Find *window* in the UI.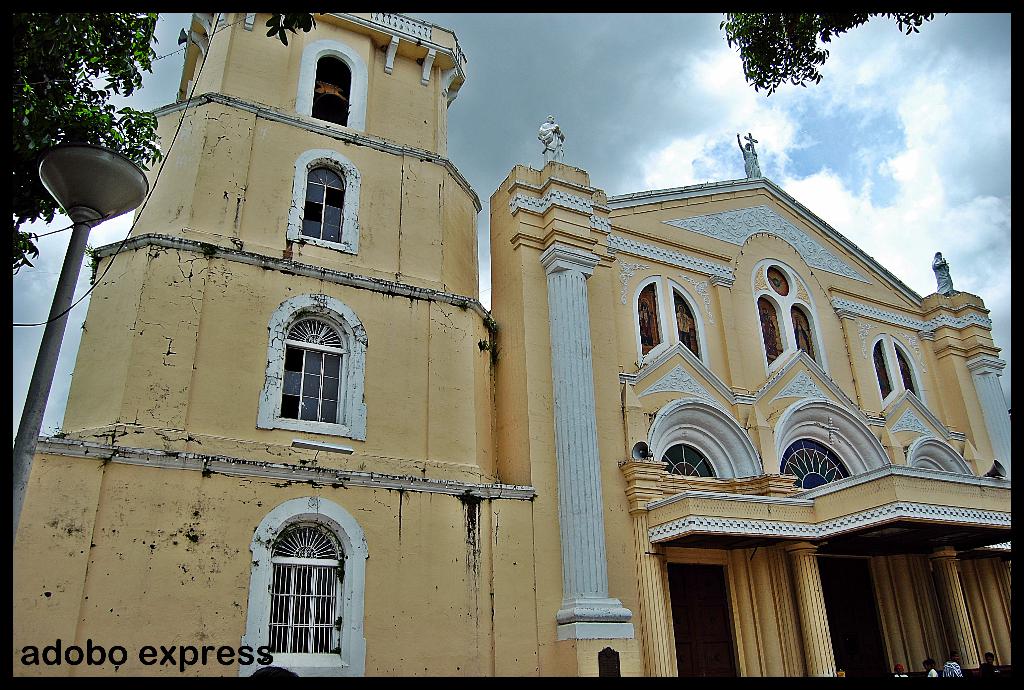
UI element at x1=279, y1=144, x2=370, y2=264.
